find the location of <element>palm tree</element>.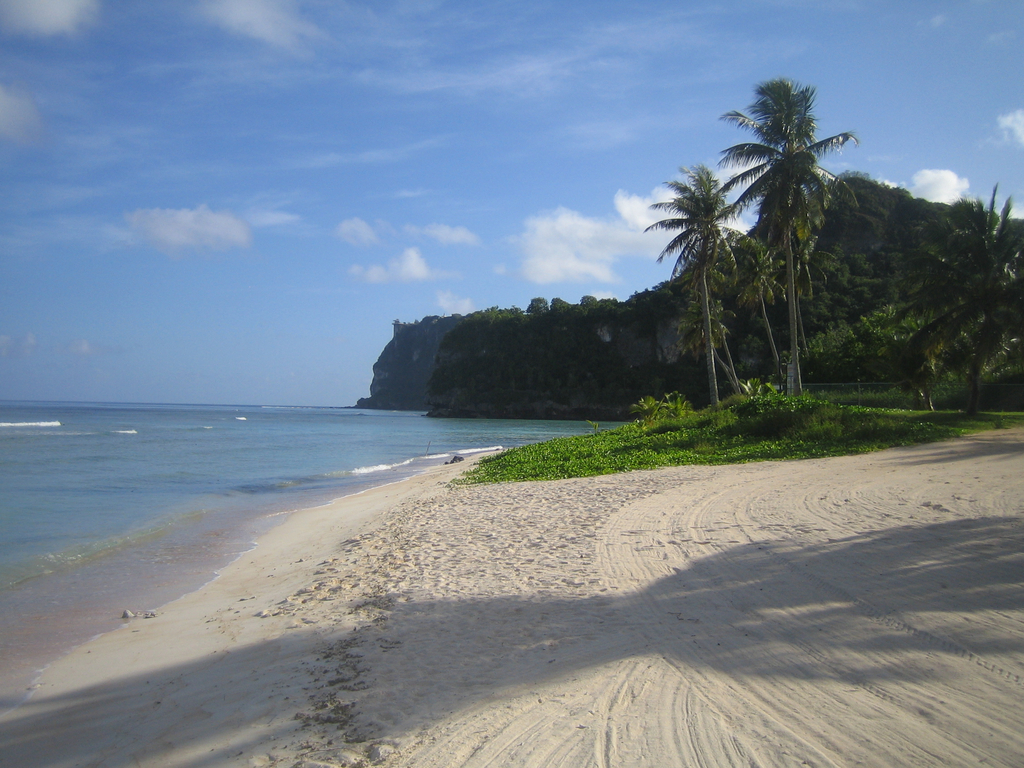
Location: [716,84,861,417].
